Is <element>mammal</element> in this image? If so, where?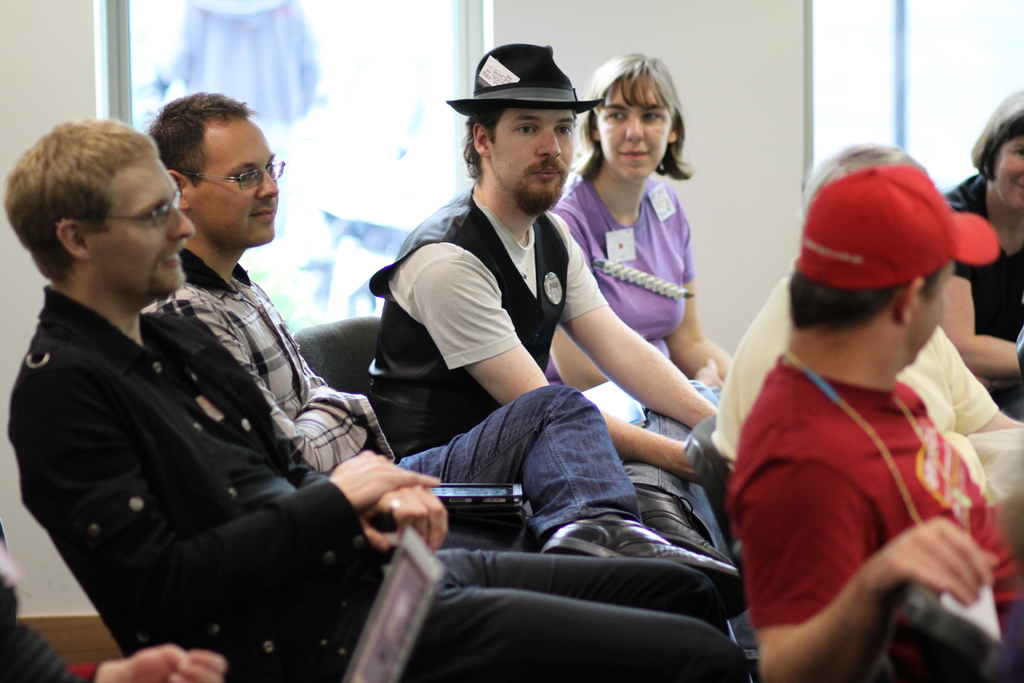
Yes, at [left=708, top=144, right=1023, bottom=480].
